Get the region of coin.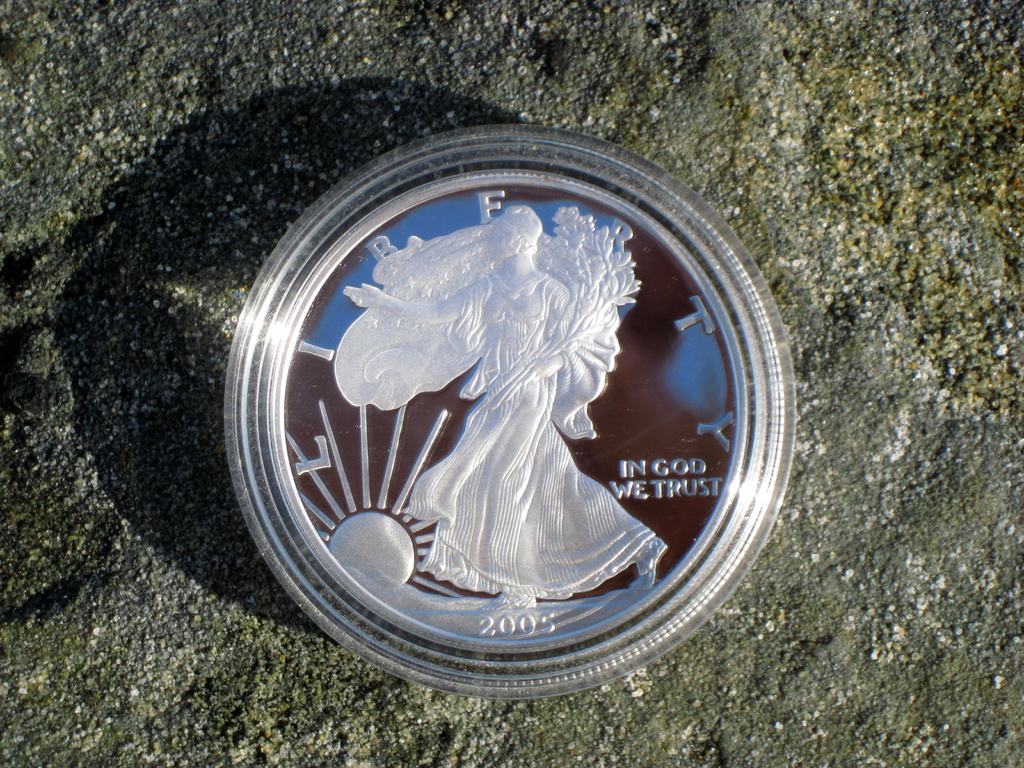
<box>268,164,756,657</box>.
